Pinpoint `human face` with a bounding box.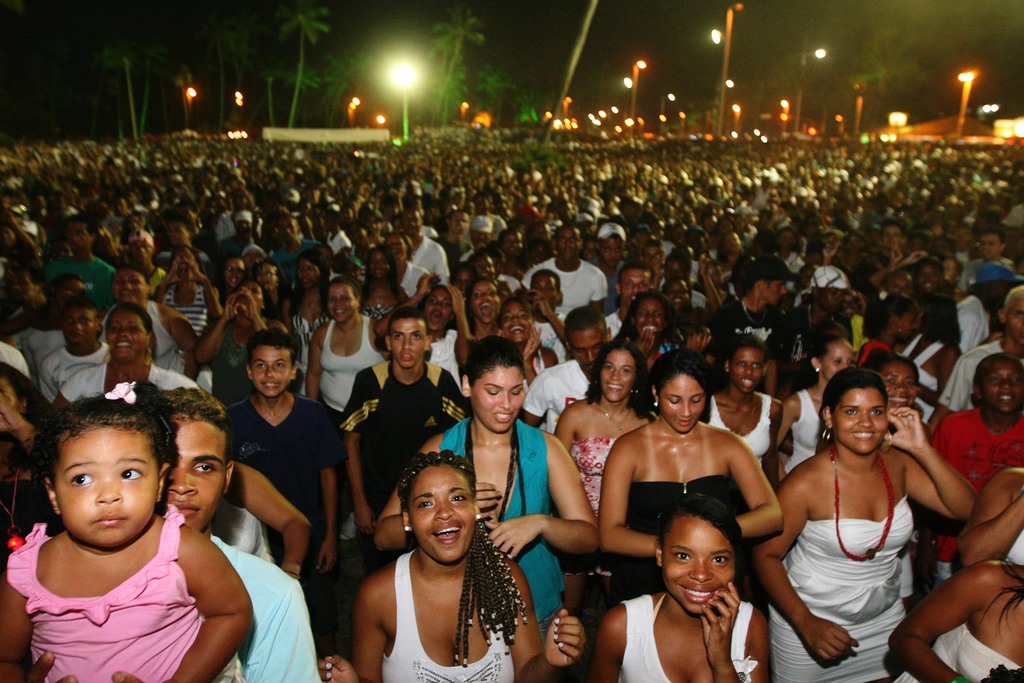
bbox=(659, 372, 706, 429).
